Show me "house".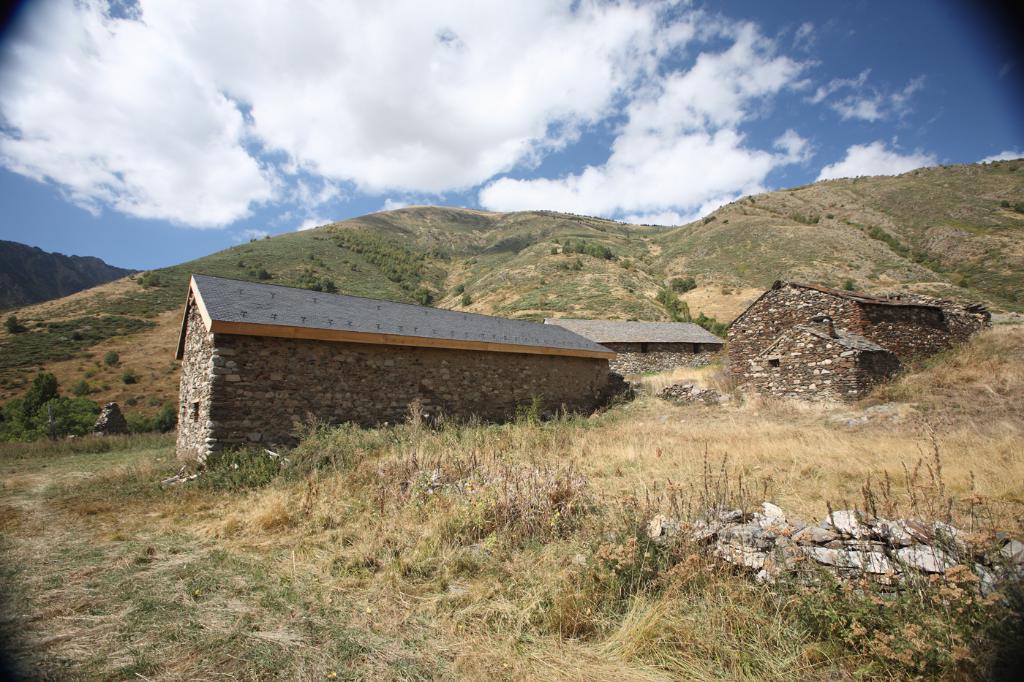
"house" is here: [555,315,728,381].
